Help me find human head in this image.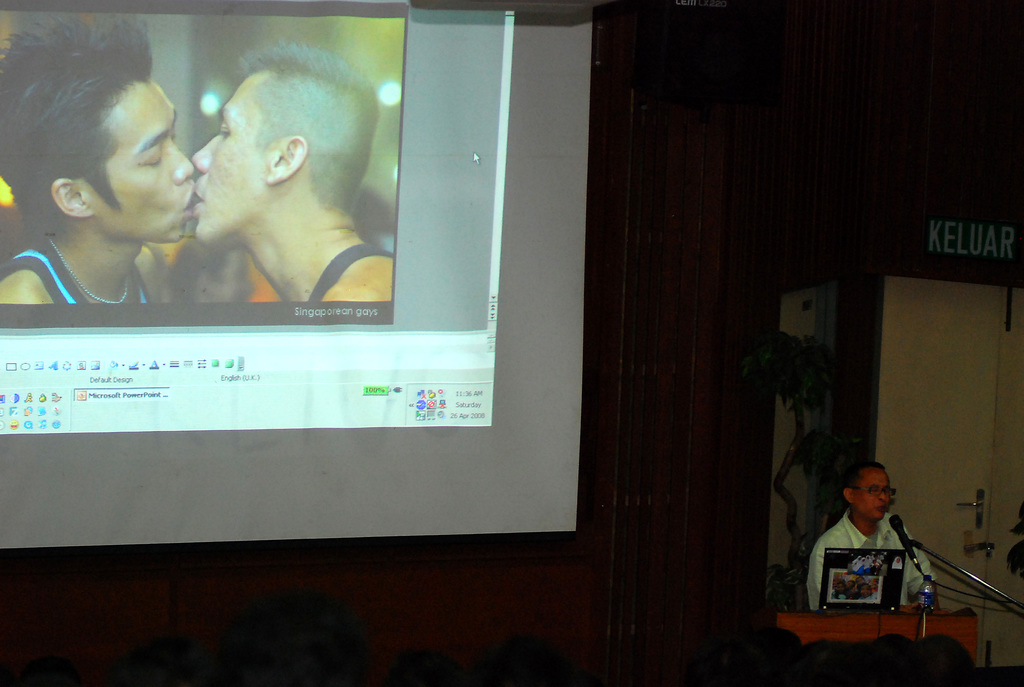
Found it: [left=17, top=36, right=188, bottom=262].
